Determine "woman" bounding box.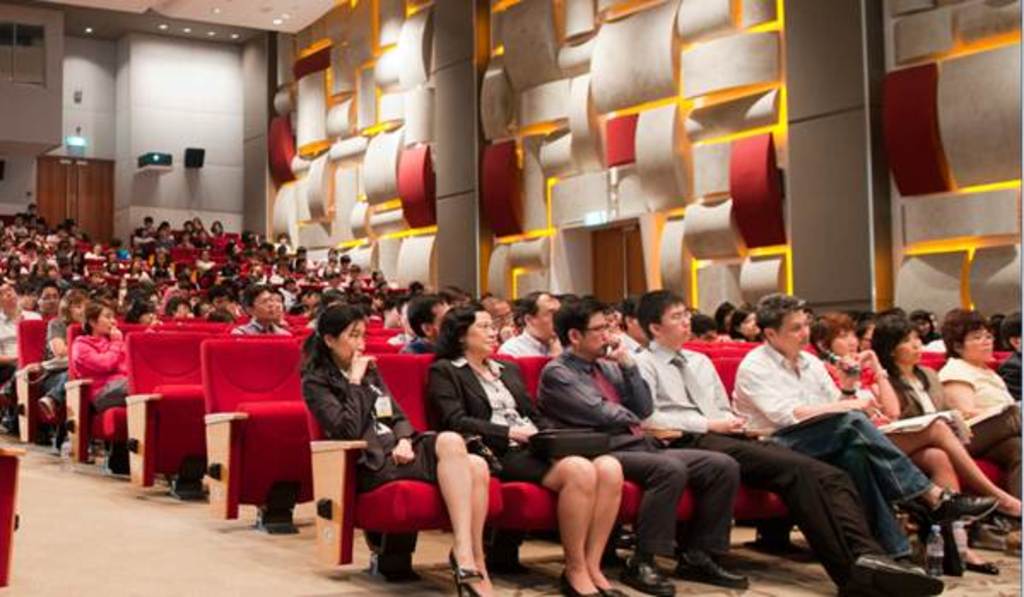
Determined: 422/304/626/595.
